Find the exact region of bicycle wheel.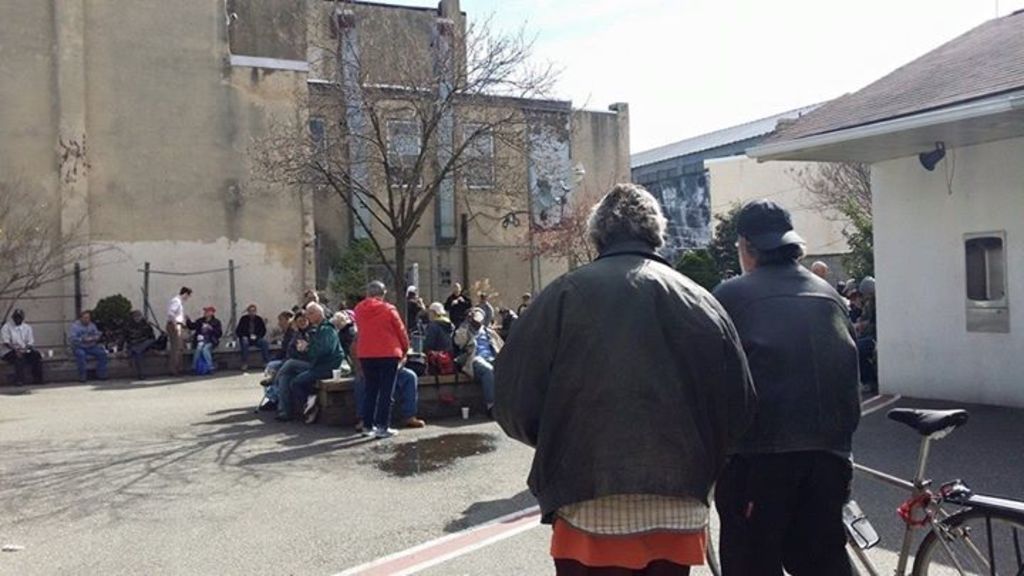
Exact region: [left=708, top=479, right=785, bottom=575].
